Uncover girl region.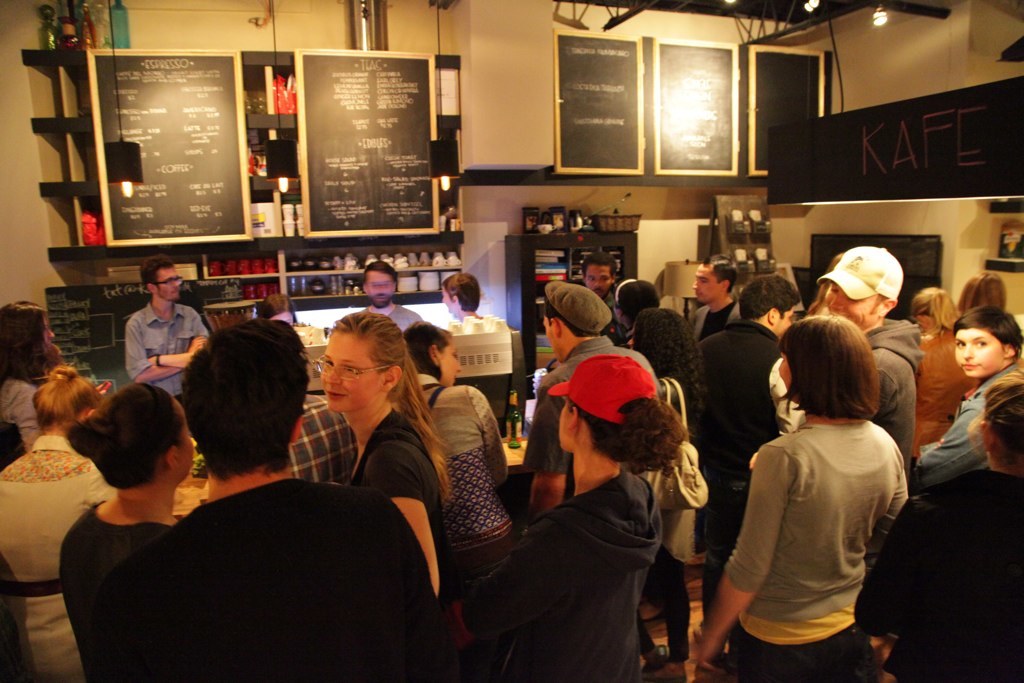
Uncovered: [0, 359, 113, 682].
